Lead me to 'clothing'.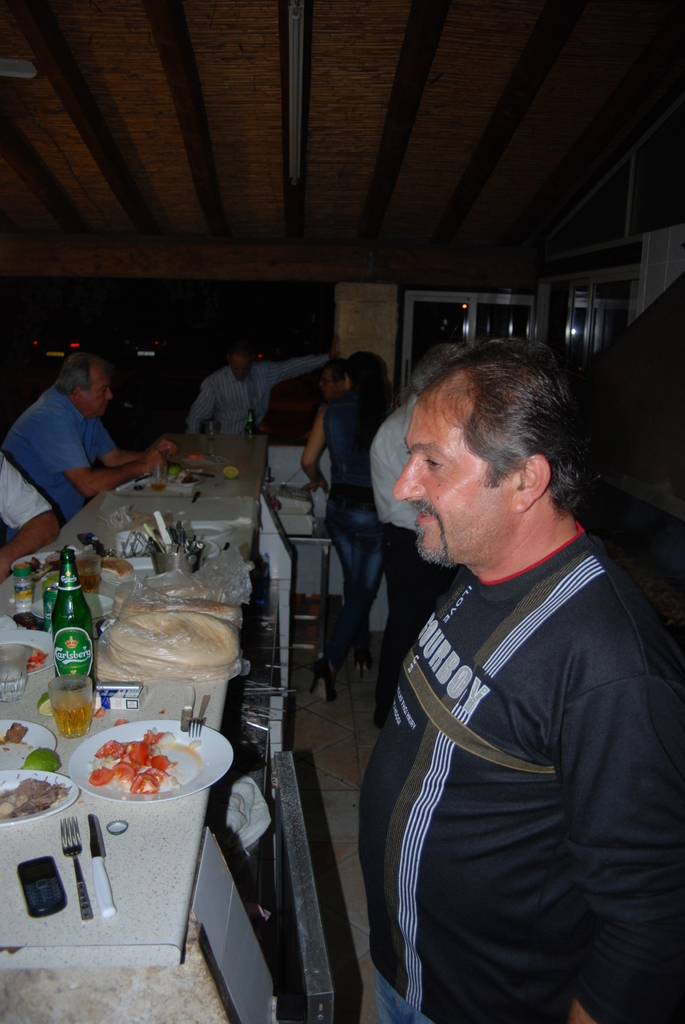
Lead to [184,354,334,436].
